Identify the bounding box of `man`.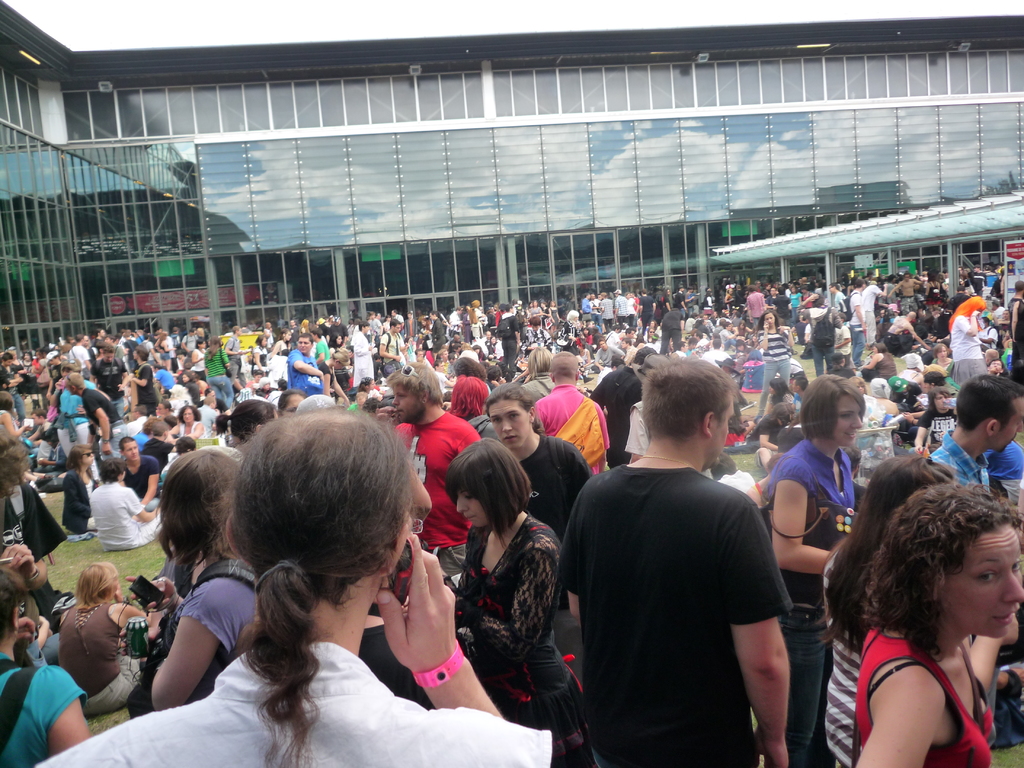
(x1=776, y1=289, x2=789, y2=312).
